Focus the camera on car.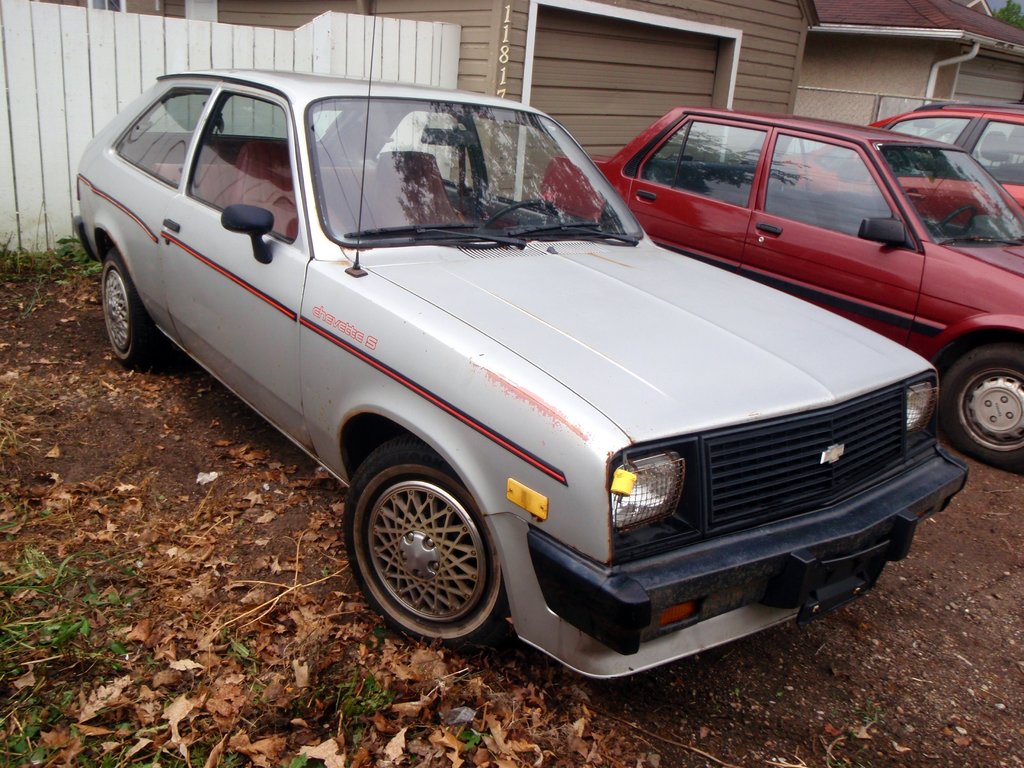
Focus region: x1=72, y1=96, x2=972, y2=671.
